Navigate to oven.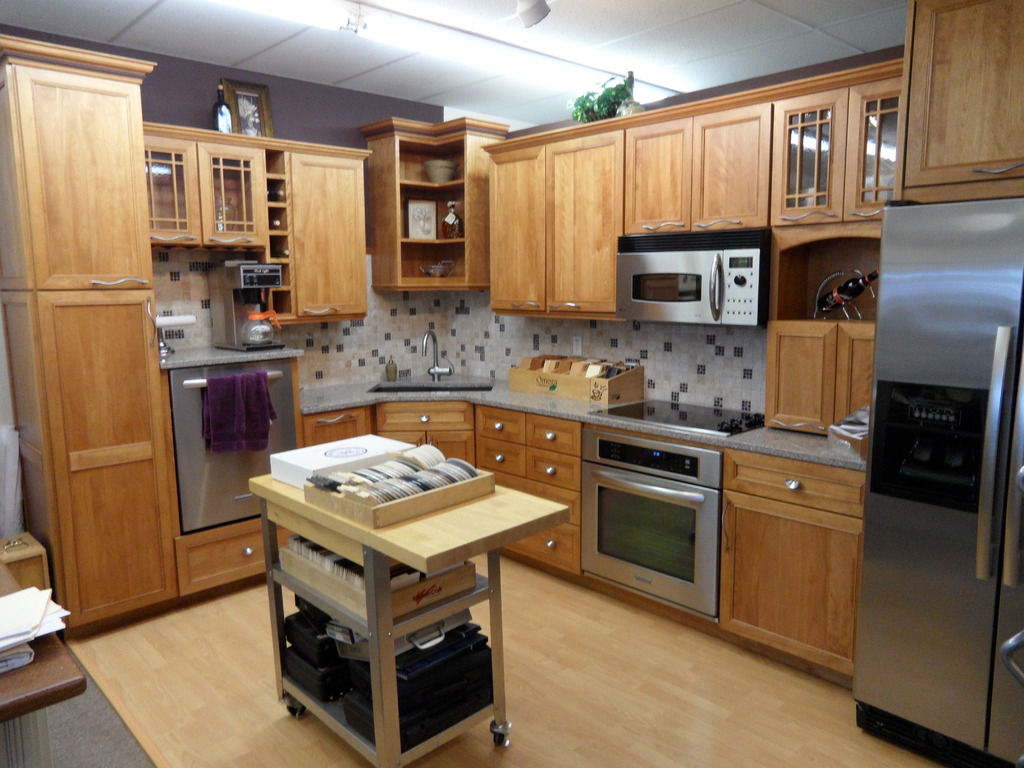
Navigation target: (582,430,717,623).
